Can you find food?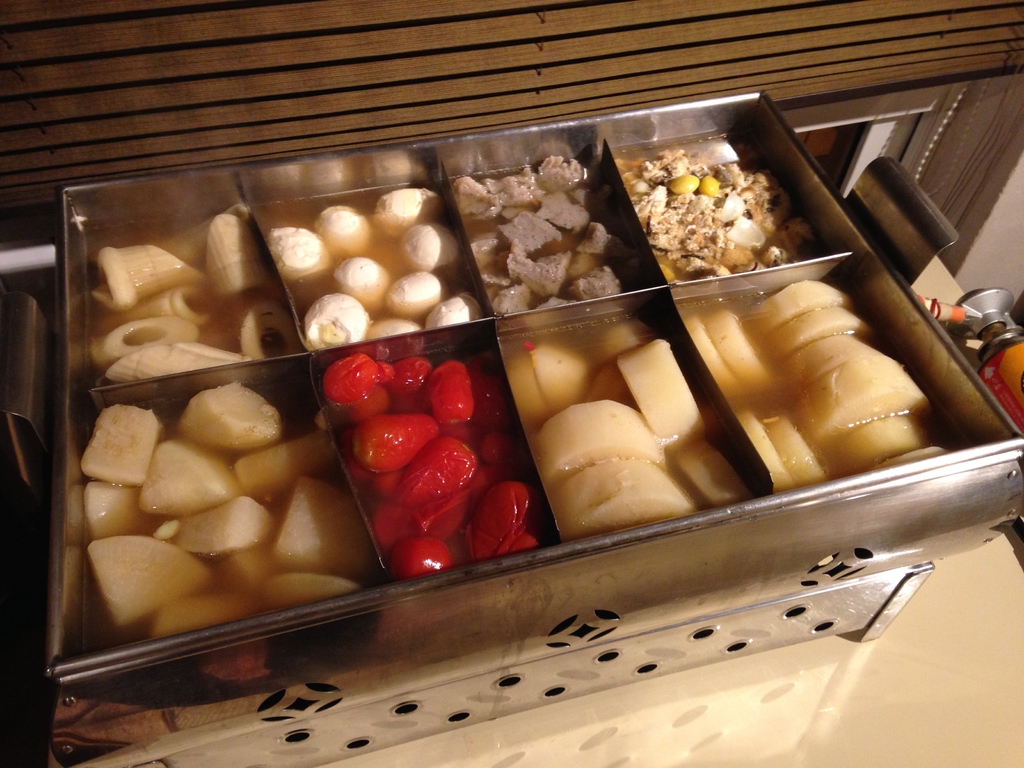
Yes, bounding box: [left=618, top=131, right=812, bottom=282].
